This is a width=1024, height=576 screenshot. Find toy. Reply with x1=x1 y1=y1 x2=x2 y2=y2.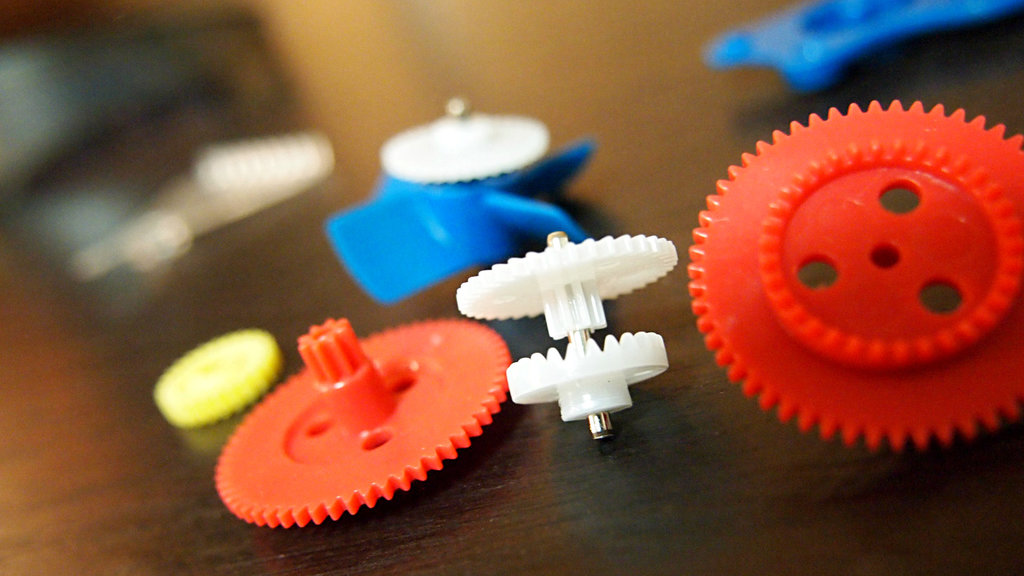
x1=657 y1=104 x2=1023 y2=438.
